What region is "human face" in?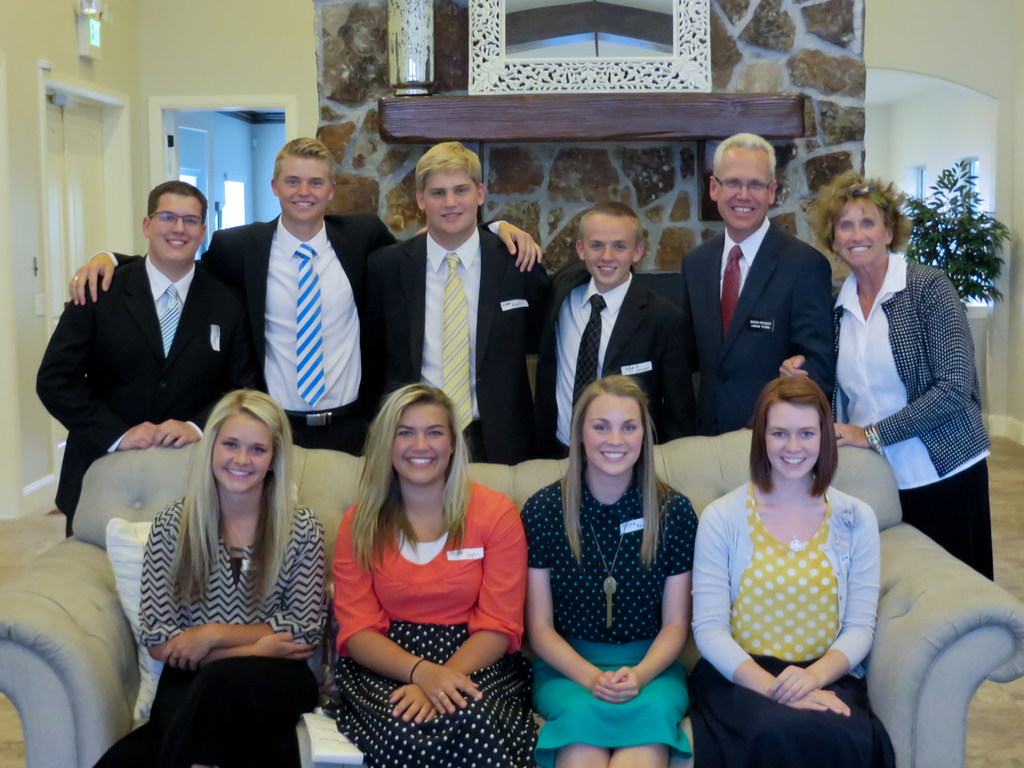
x1=582, y1=397, x2=644, y2=471.
